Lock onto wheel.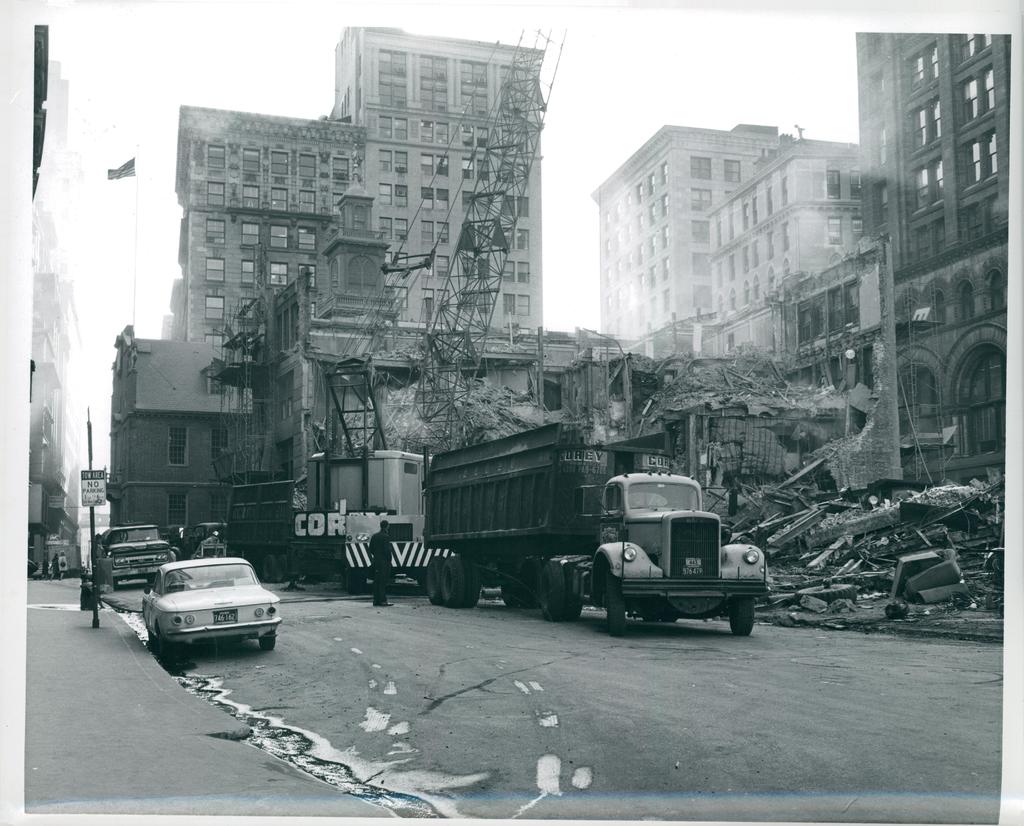
Locked: BBox(538, 565, 559, 622).
